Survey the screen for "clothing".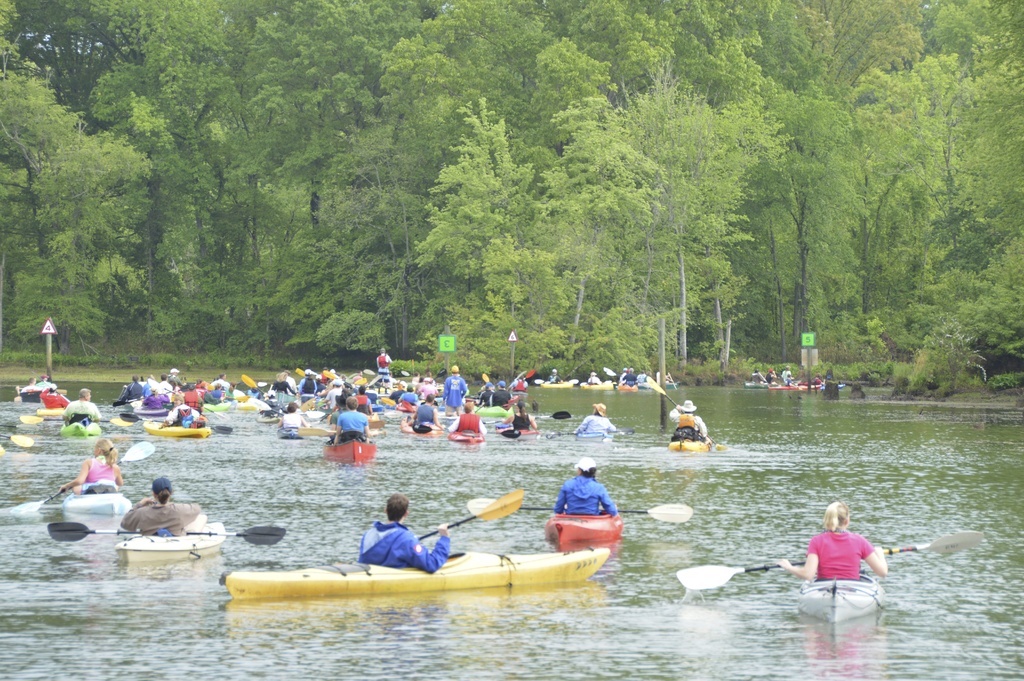
Survey found: 446 374 468 409.
